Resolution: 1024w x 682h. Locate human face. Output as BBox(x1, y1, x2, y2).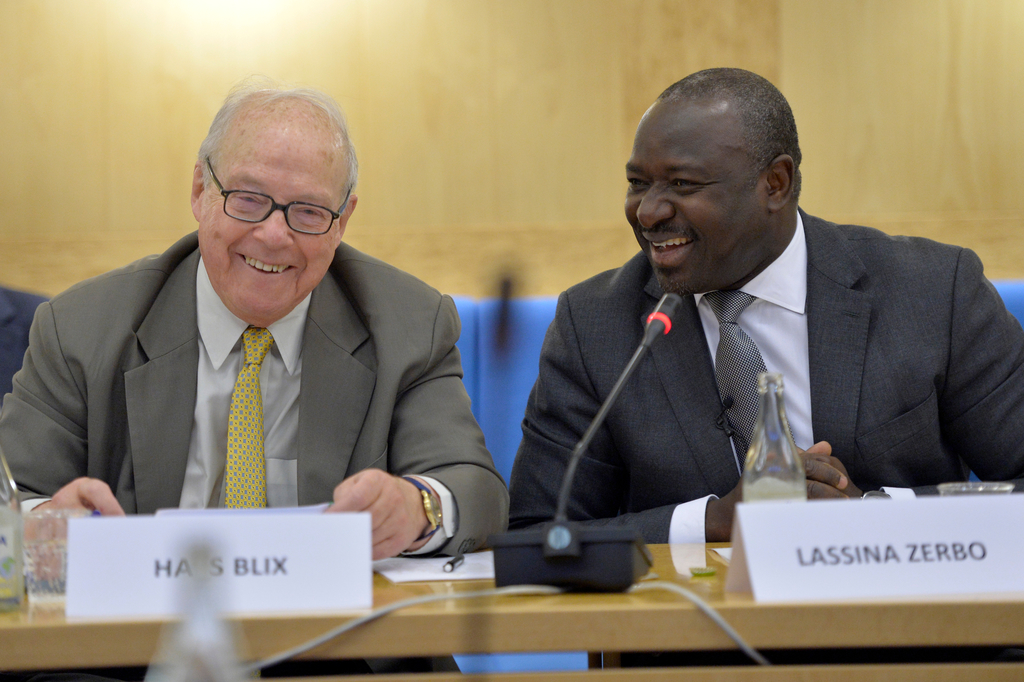
BBox(623, 124, 773, 296).
